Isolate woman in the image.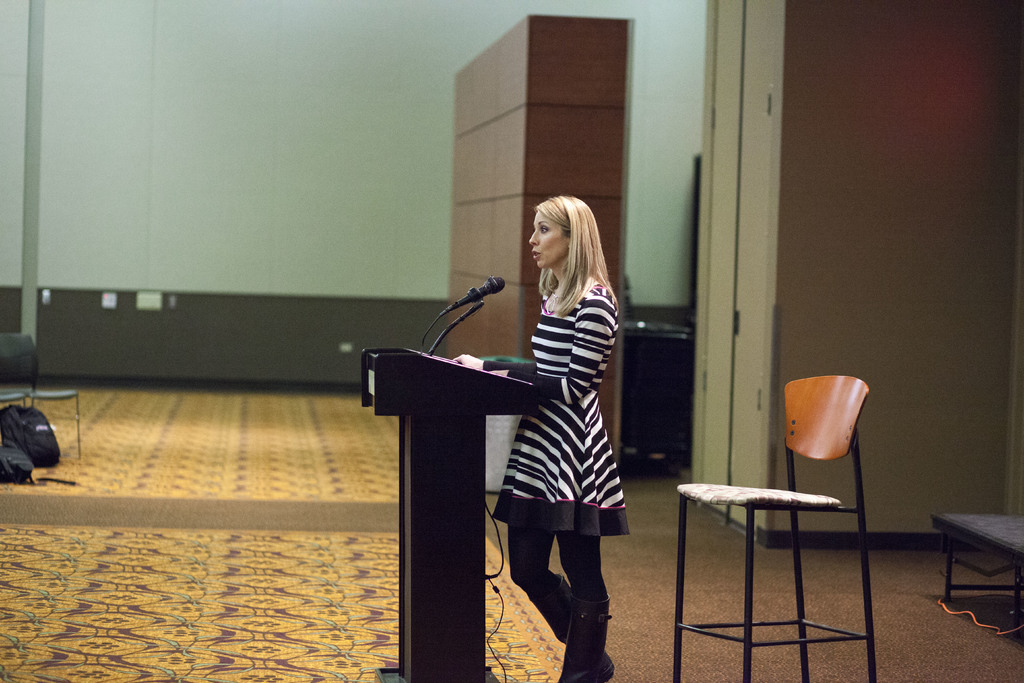
Isolated region: 478 193 645 636.
